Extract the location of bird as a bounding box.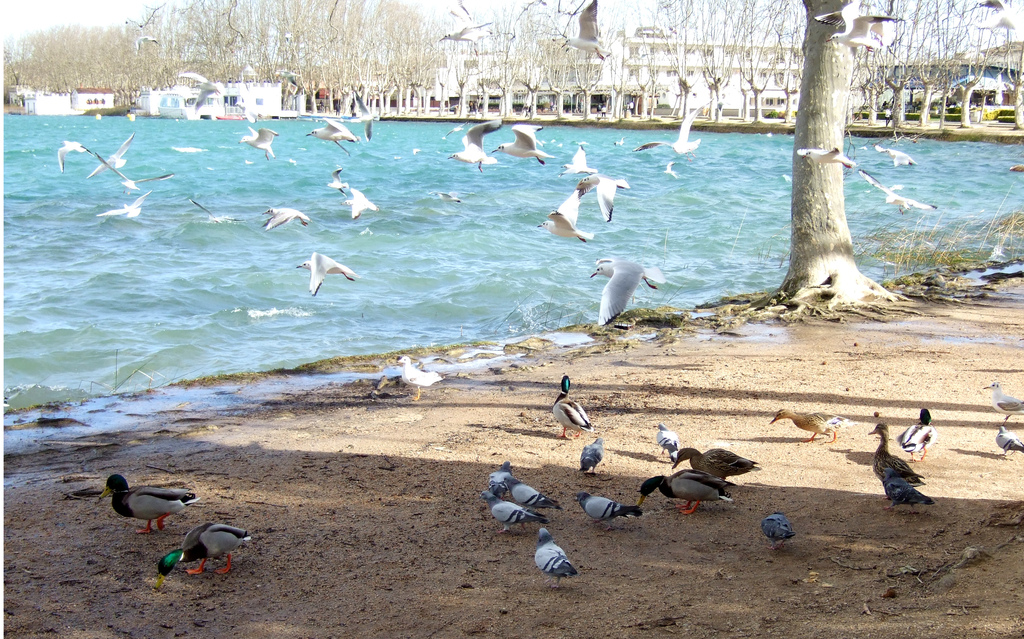
bbox=(524, 188, 595, 247).
